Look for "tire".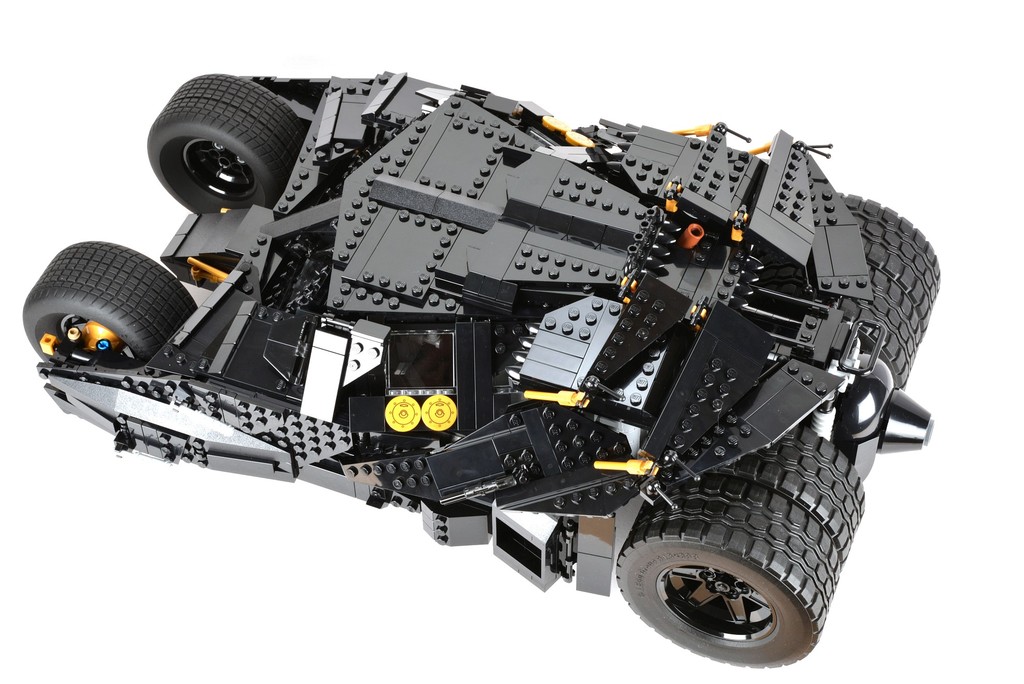
Found: [left=701, top=430, right=867, bottom=555].
